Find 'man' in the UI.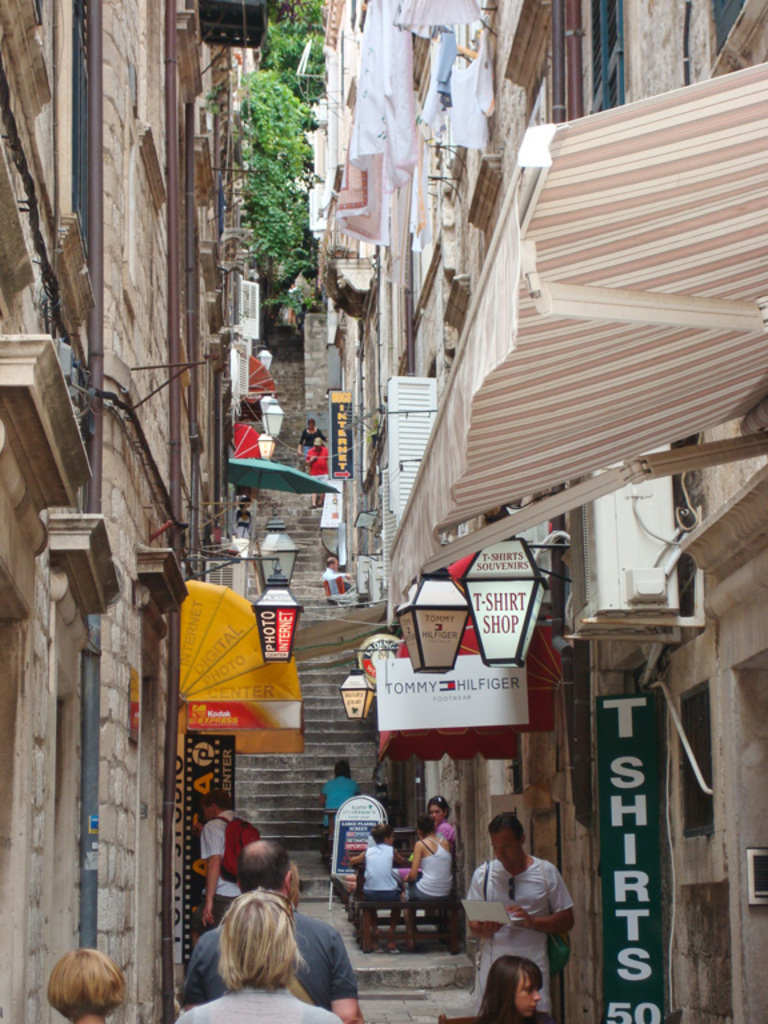
UI element at [x1=176, y1=840, x2=368, y2=1023].
